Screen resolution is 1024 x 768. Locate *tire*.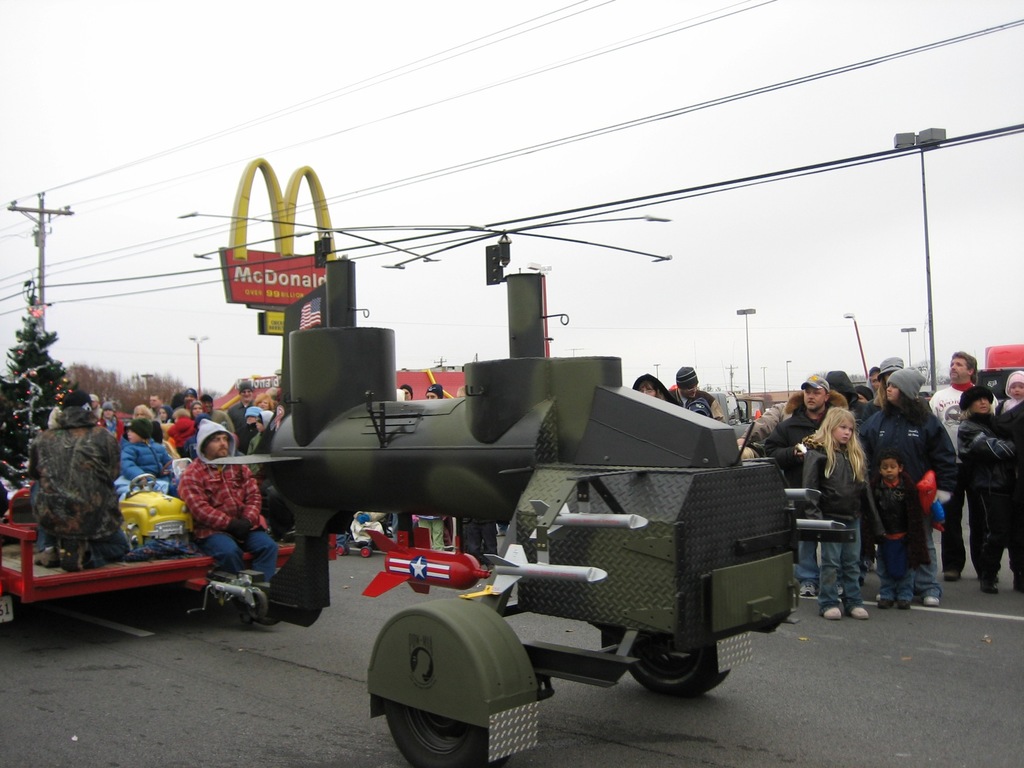
[360,547,371,556].
